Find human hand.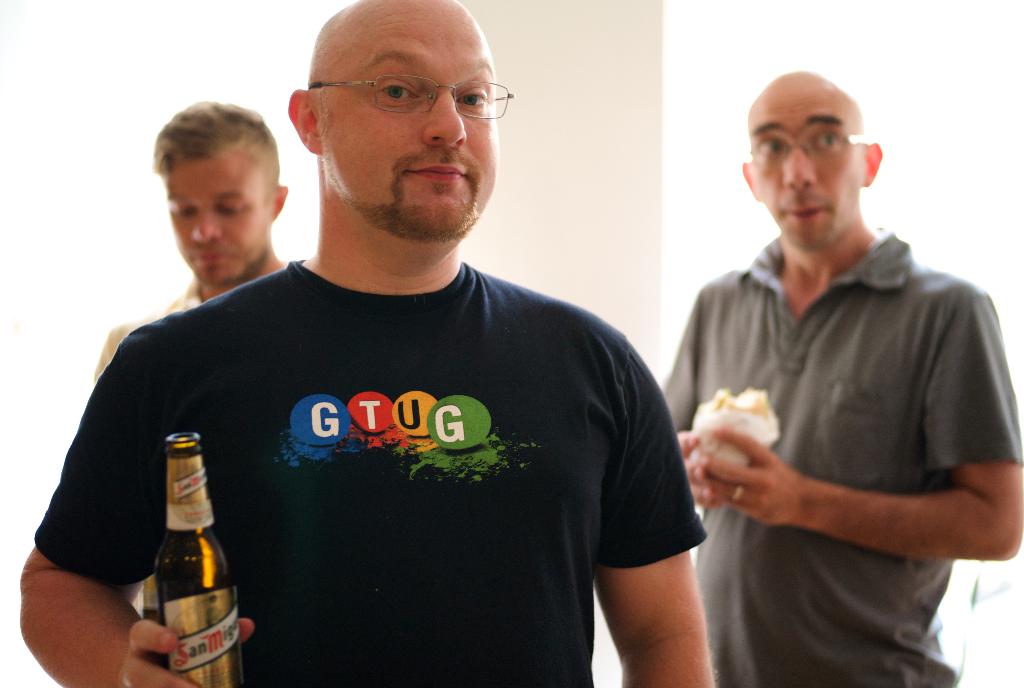
(left=673, top=429, right=731, bottom=505).
